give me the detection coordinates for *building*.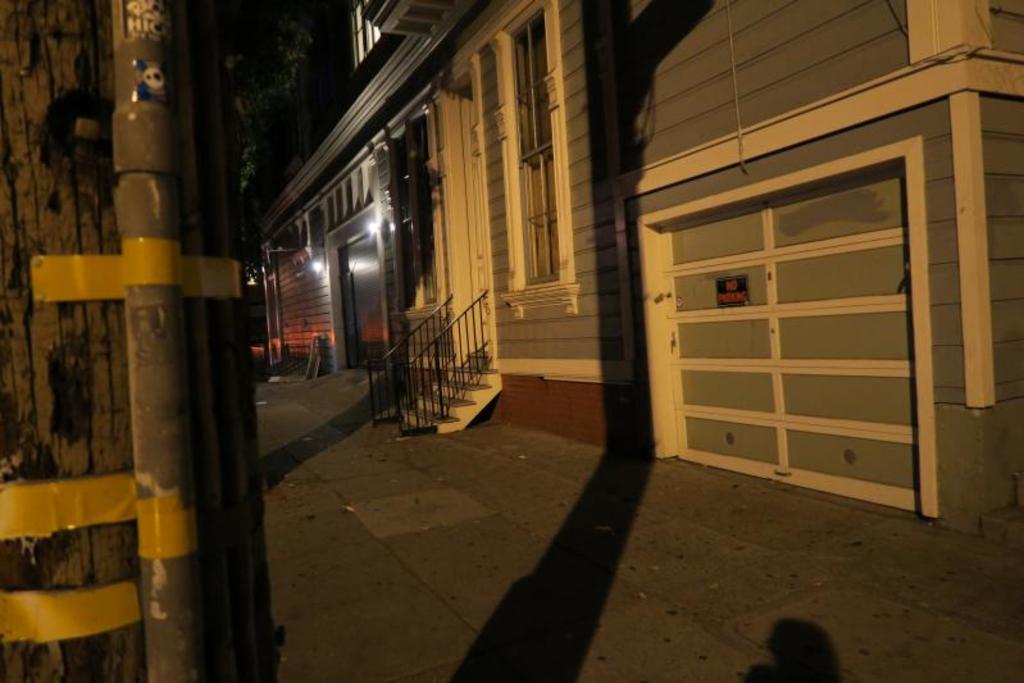
<region>443, 0, 1023, 543</region>.
